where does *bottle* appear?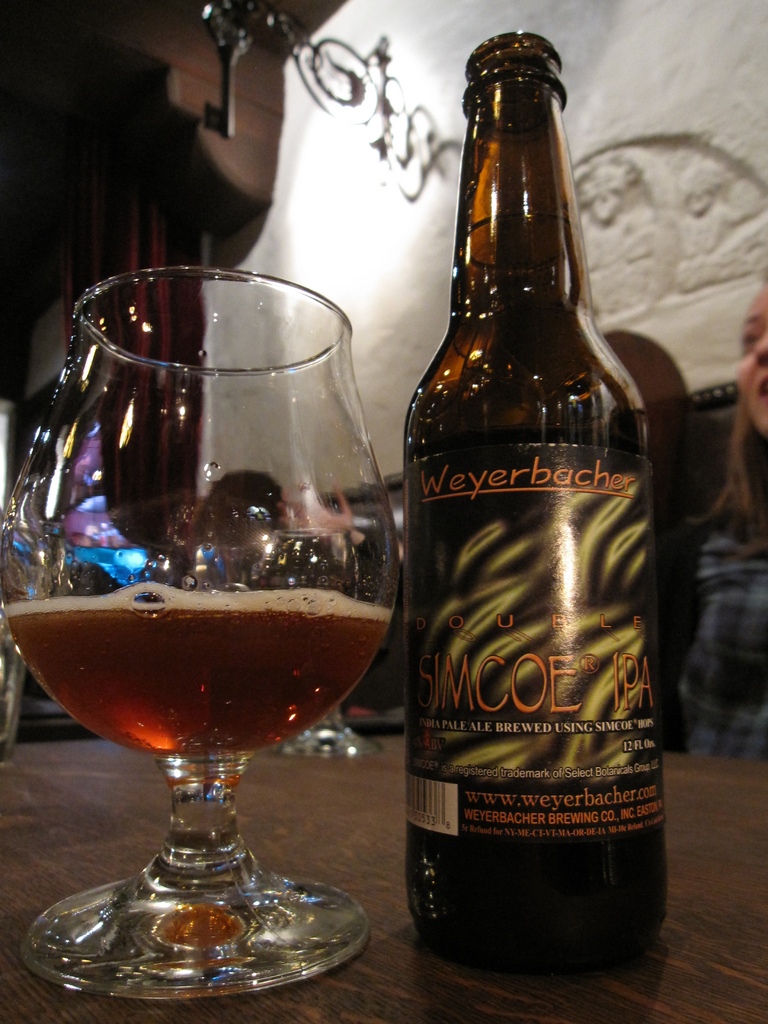
Appears at 403 25 671 982.
